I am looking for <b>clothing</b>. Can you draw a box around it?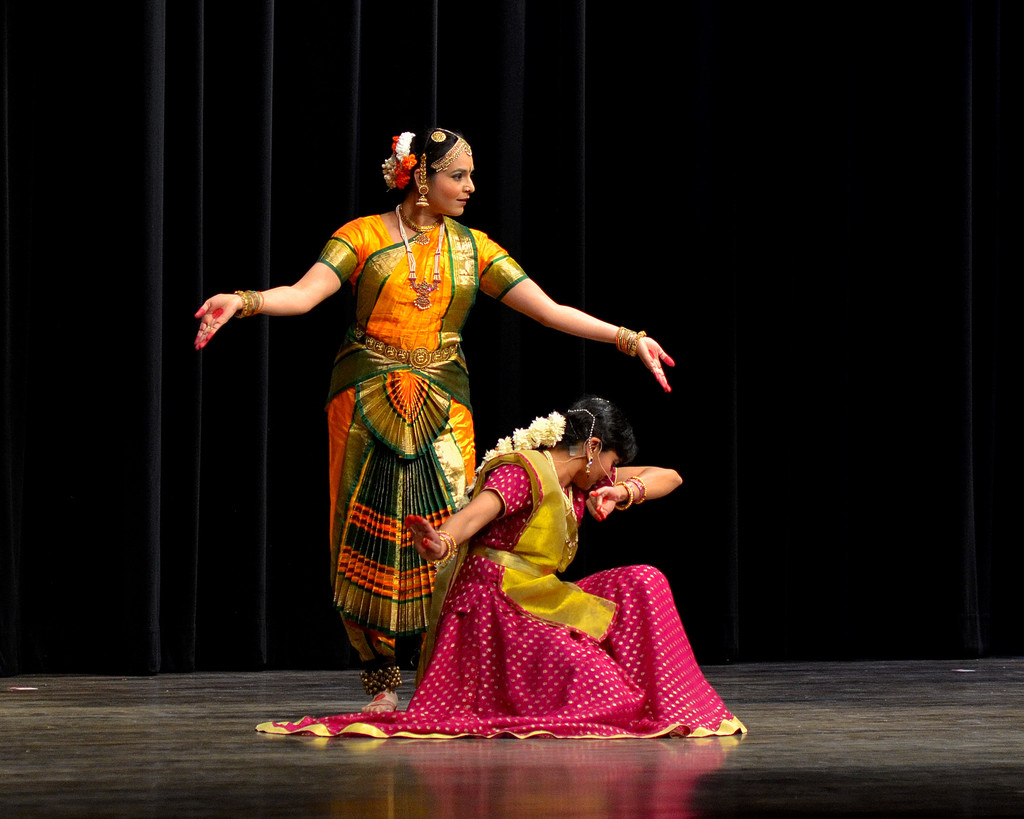
Sure, the bounding box is [348,436,708,731].
